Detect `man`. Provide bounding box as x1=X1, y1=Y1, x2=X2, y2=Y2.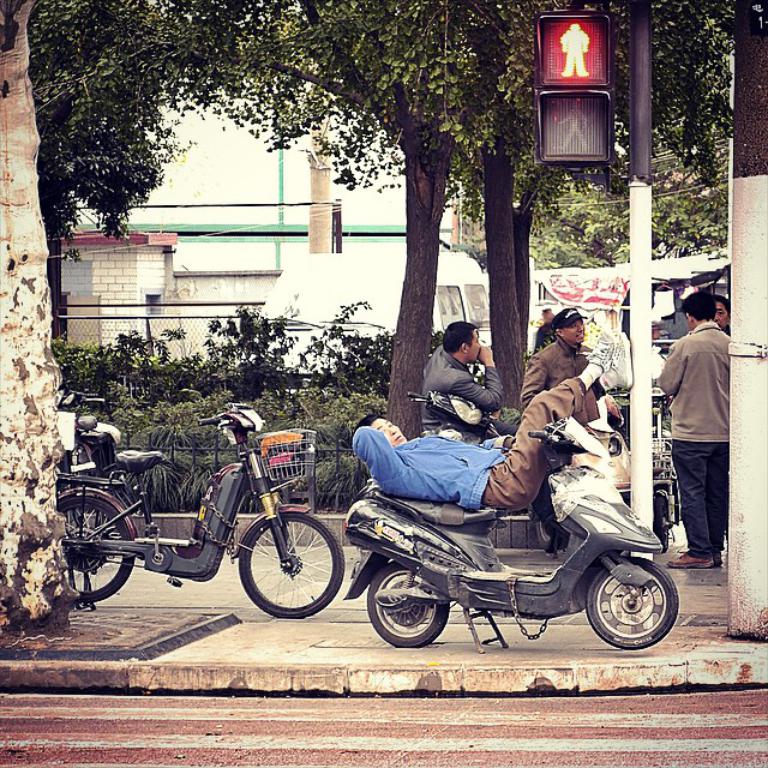
x1=514, y1=302, x2=634, y2=550.
